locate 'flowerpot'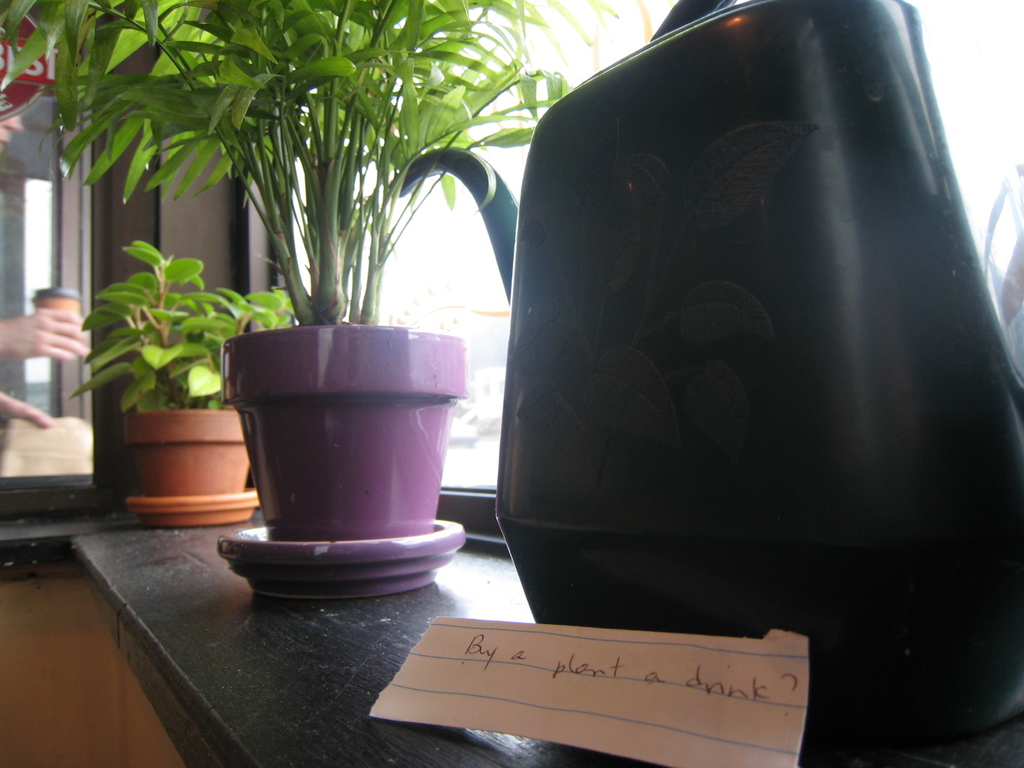
select_region(124, 408, 261, 520)
